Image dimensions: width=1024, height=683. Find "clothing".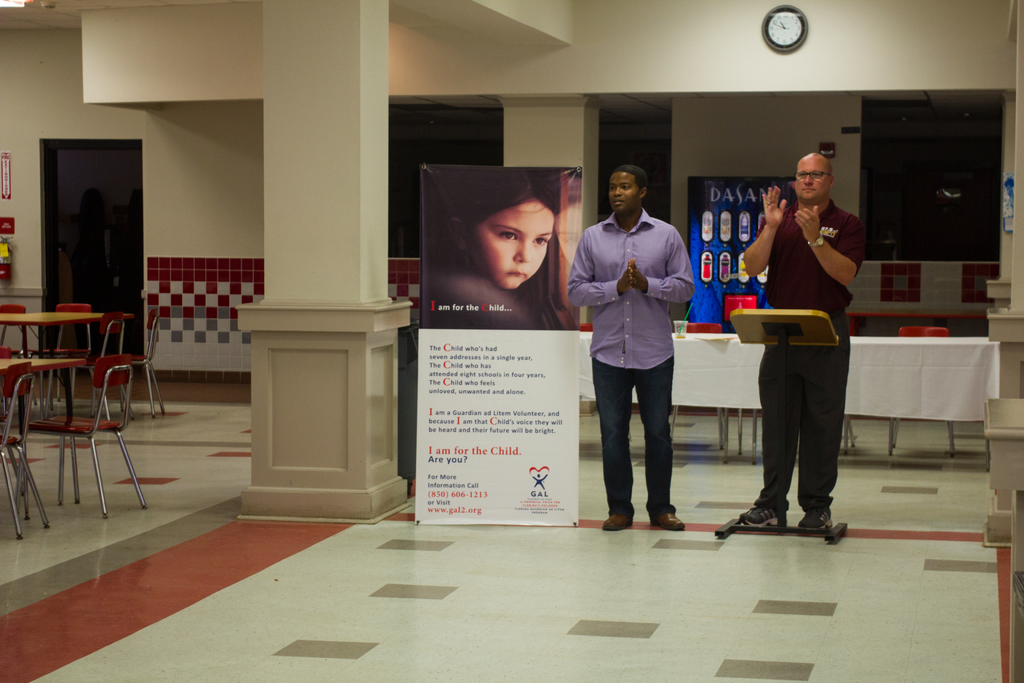
bbox=[67, 206, 111, 352].
